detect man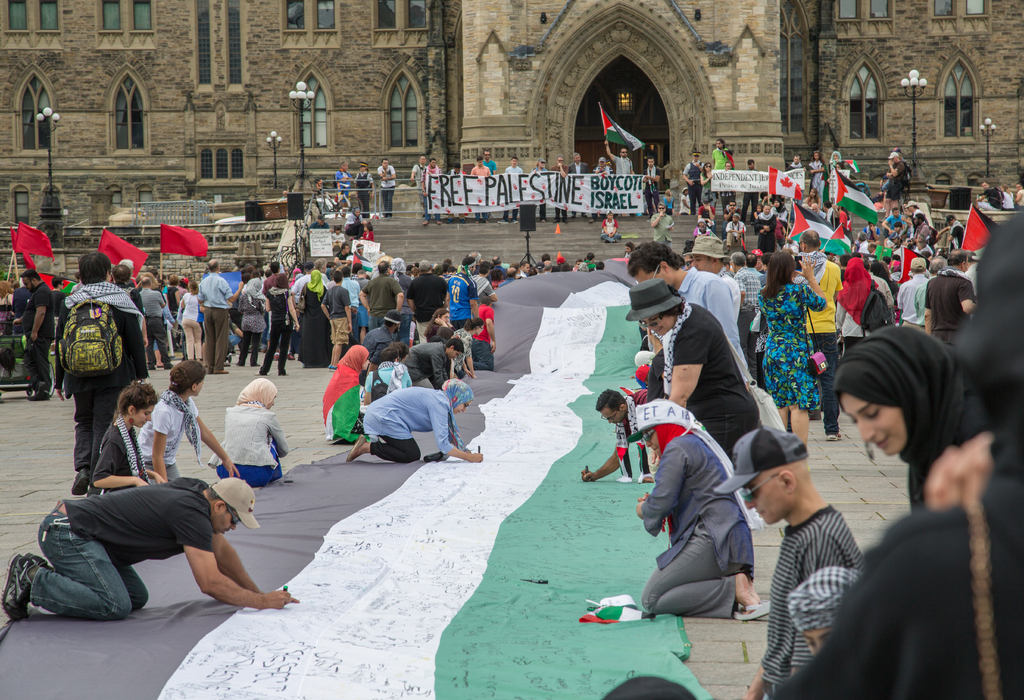
detection(970, 180, 1002, 216)
